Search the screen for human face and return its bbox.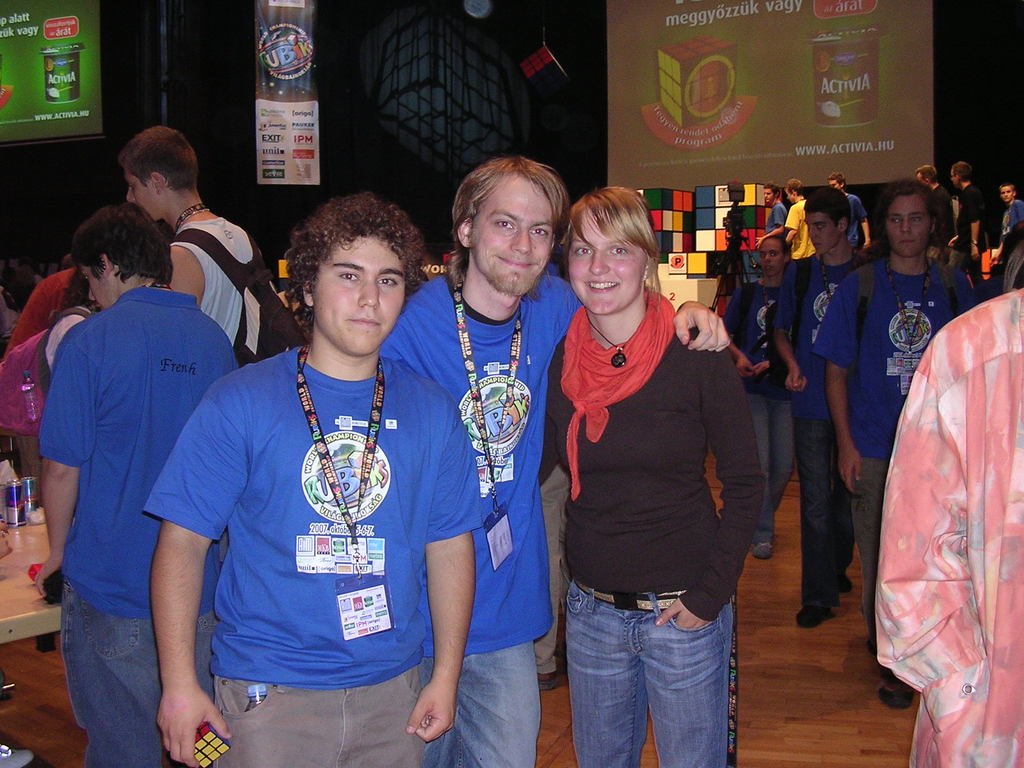
Found: select_region(880, 193, 927, 254).
